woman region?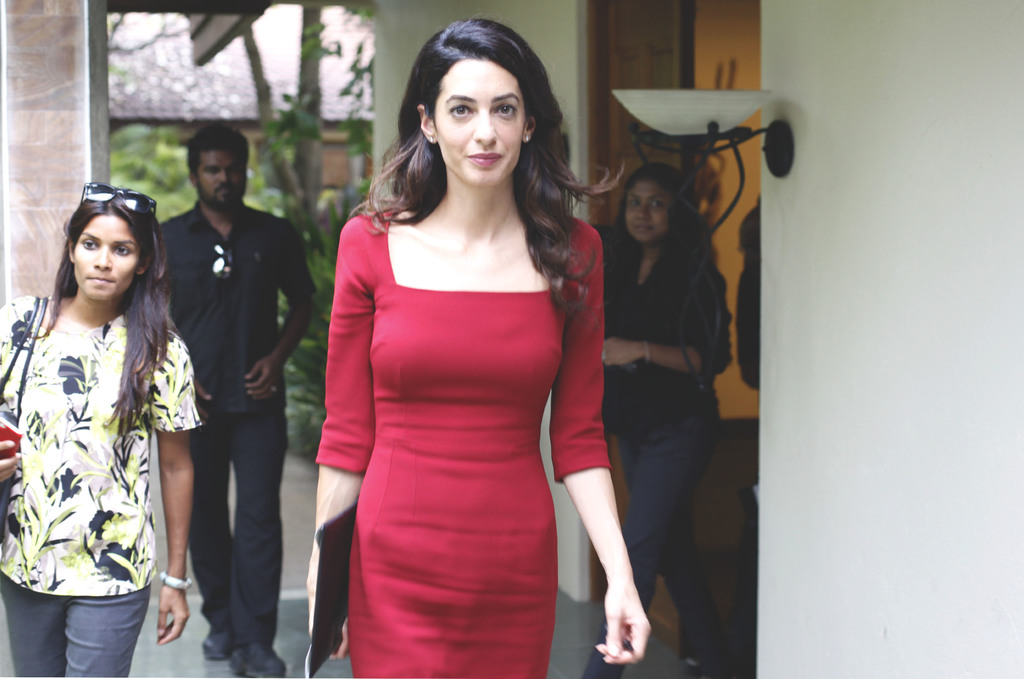
l=578, t=163, r=737, b=678
